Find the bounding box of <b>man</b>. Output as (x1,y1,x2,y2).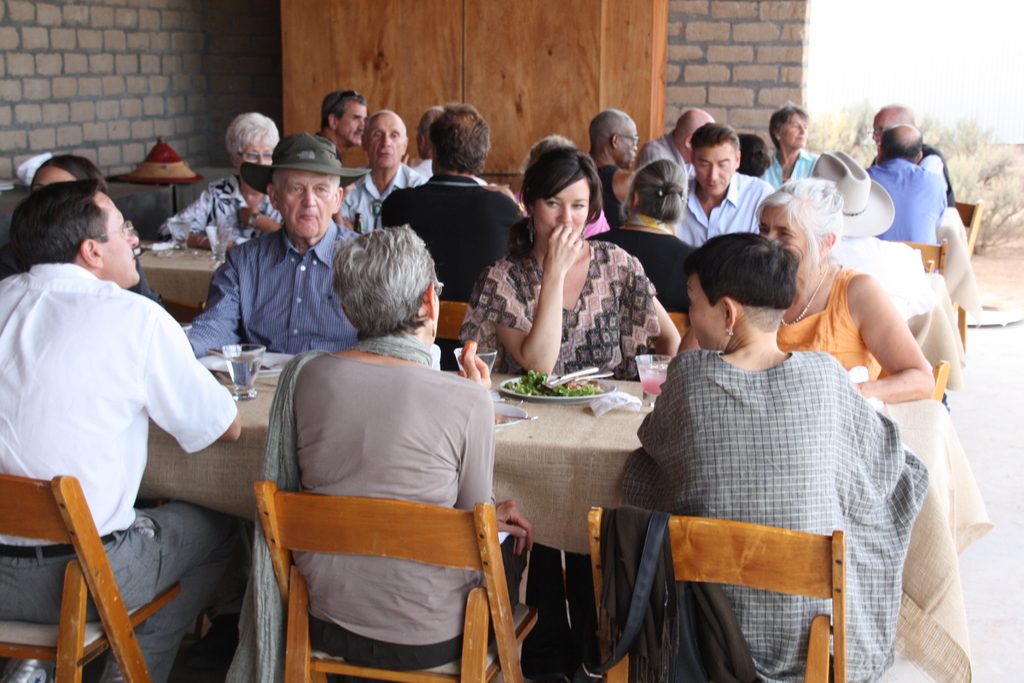
(867,103,955,206).
